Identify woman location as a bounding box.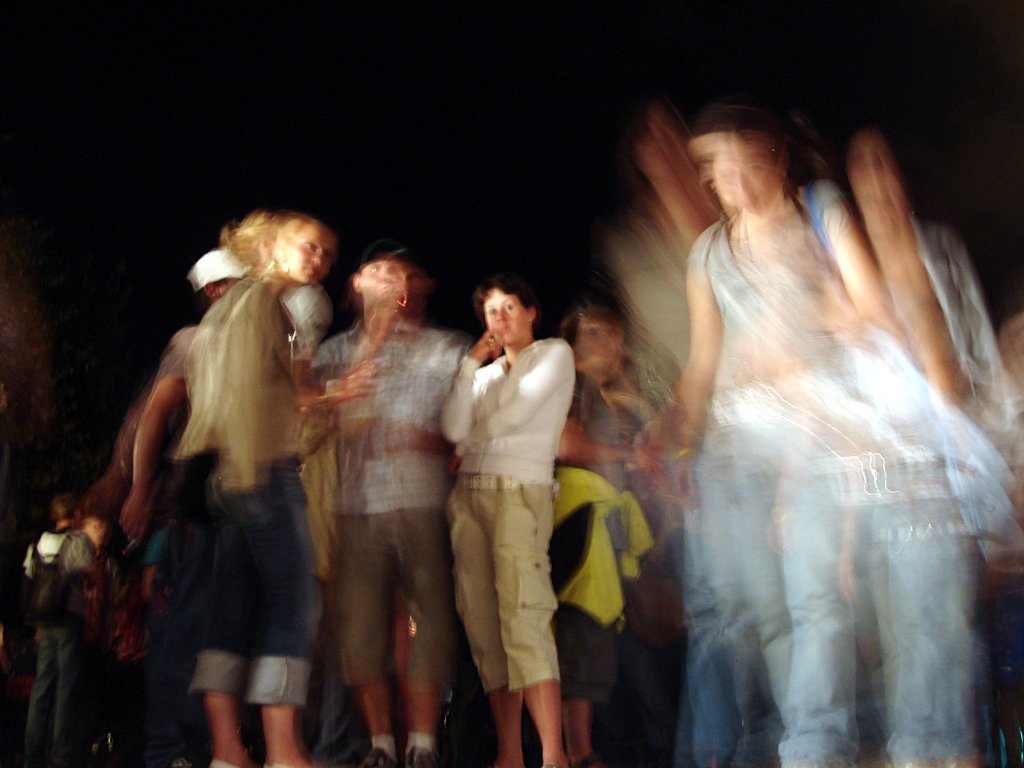
box(429, 284, 582, 725).
